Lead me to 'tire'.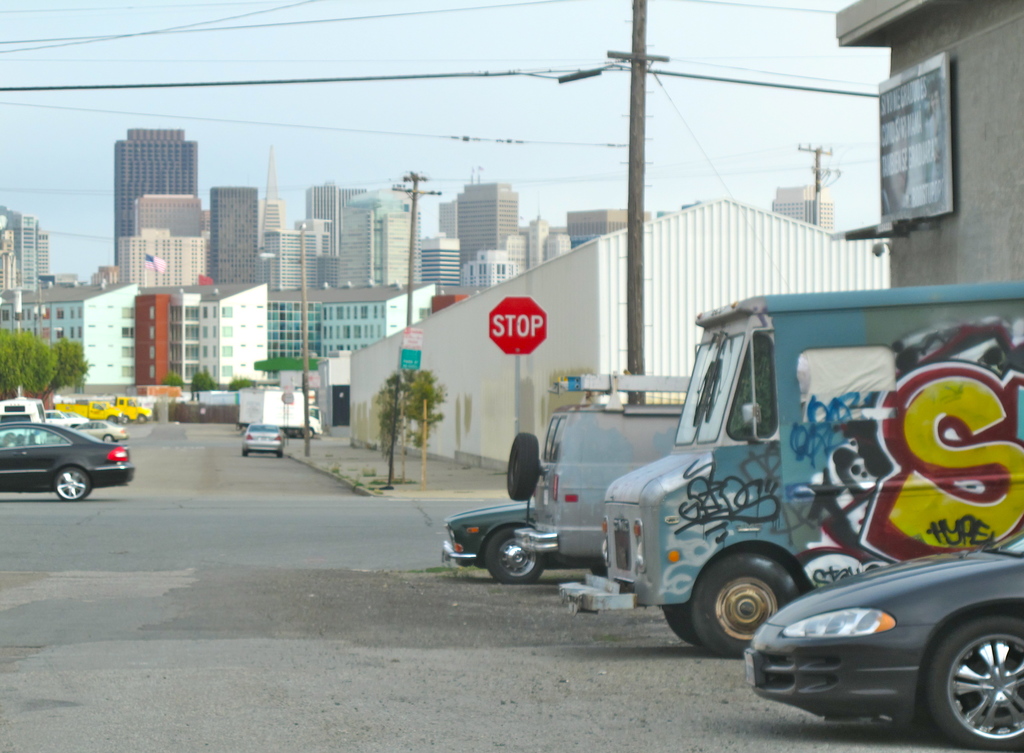
Lead to <bbox>662, 606, 696, 642</bbox>.
